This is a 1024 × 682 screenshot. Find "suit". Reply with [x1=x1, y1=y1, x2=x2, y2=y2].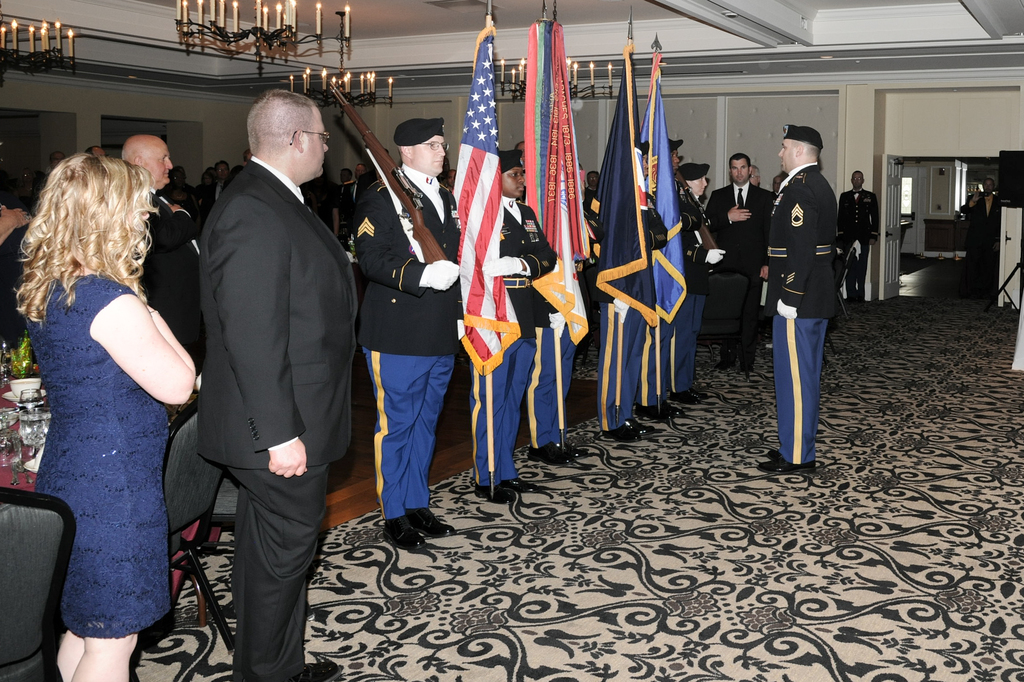
[x1=707, y1=181, x2=776, y2=363].
